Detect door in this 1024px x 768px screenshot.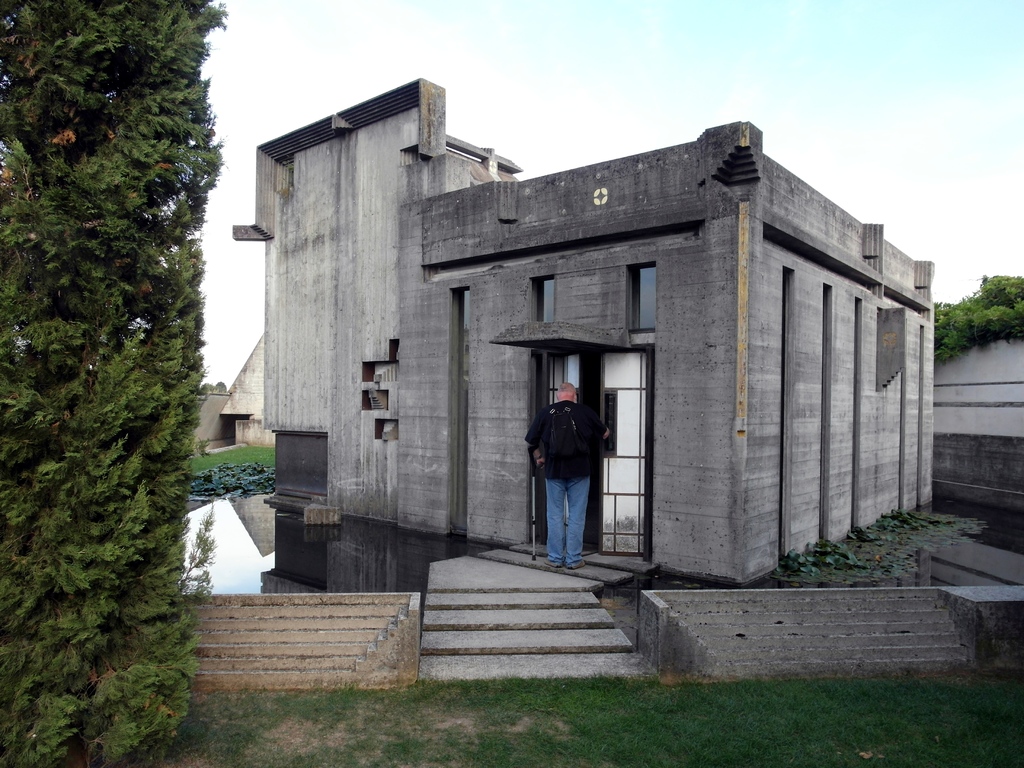
Detection: x1=545, y1=351, x2=650, y2=556.
